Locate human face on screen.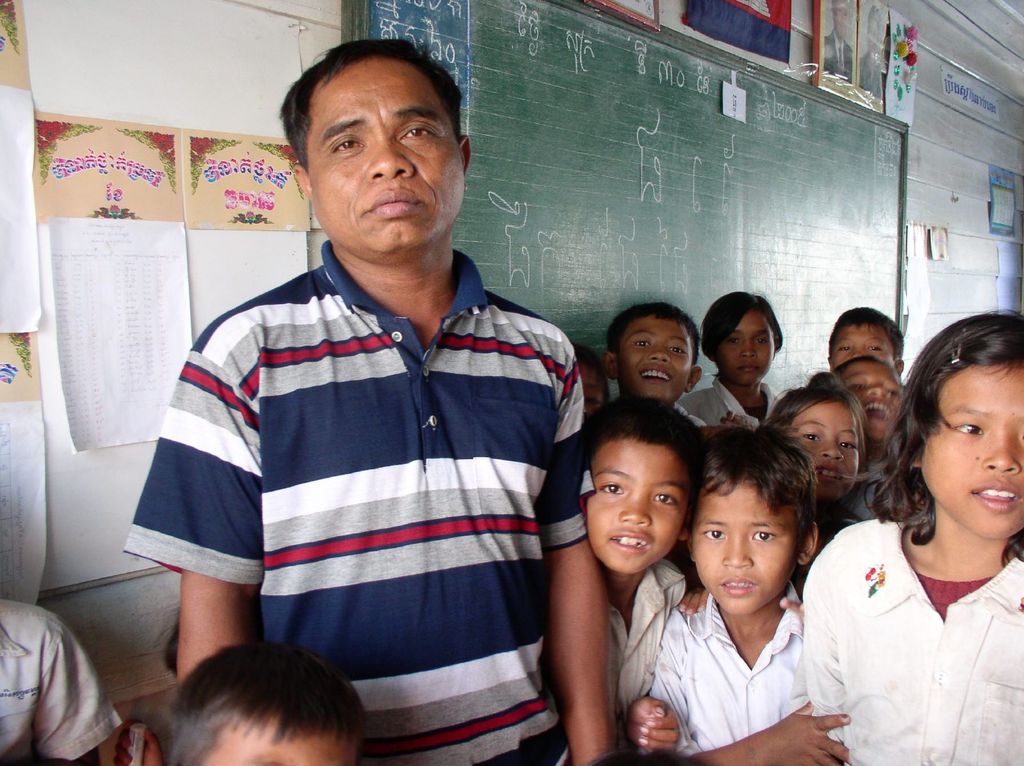
On screen at 834:323:888:367.
